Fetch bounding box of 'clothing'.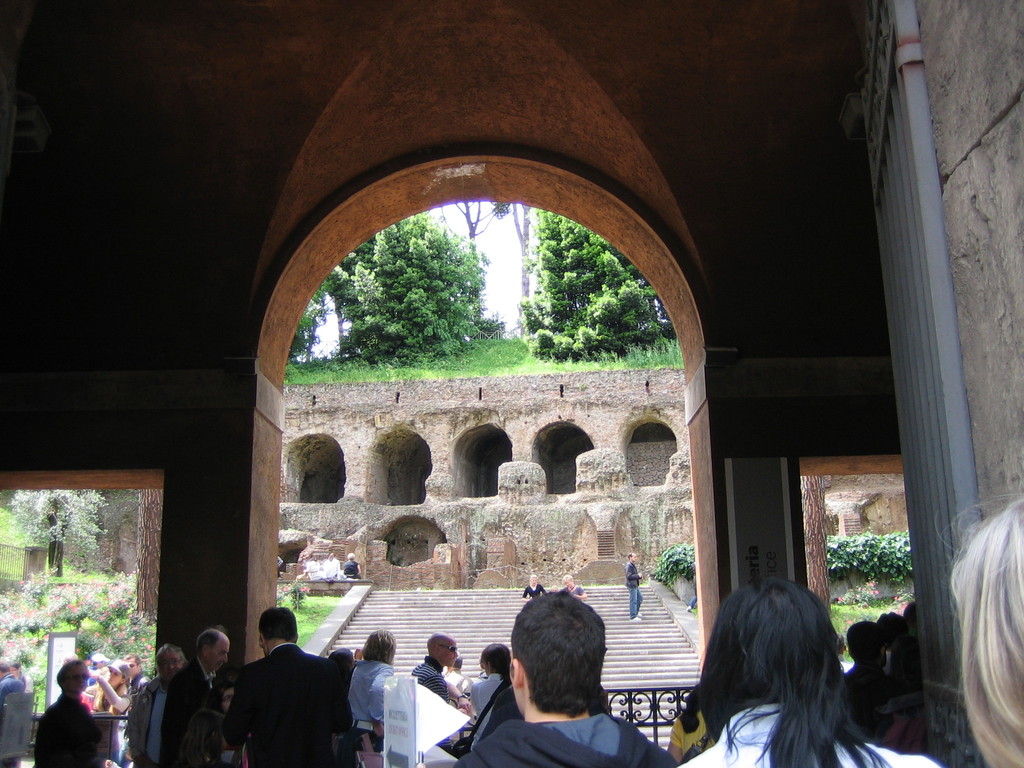
Bbox: bbox=(672, 709, 943, 767).
